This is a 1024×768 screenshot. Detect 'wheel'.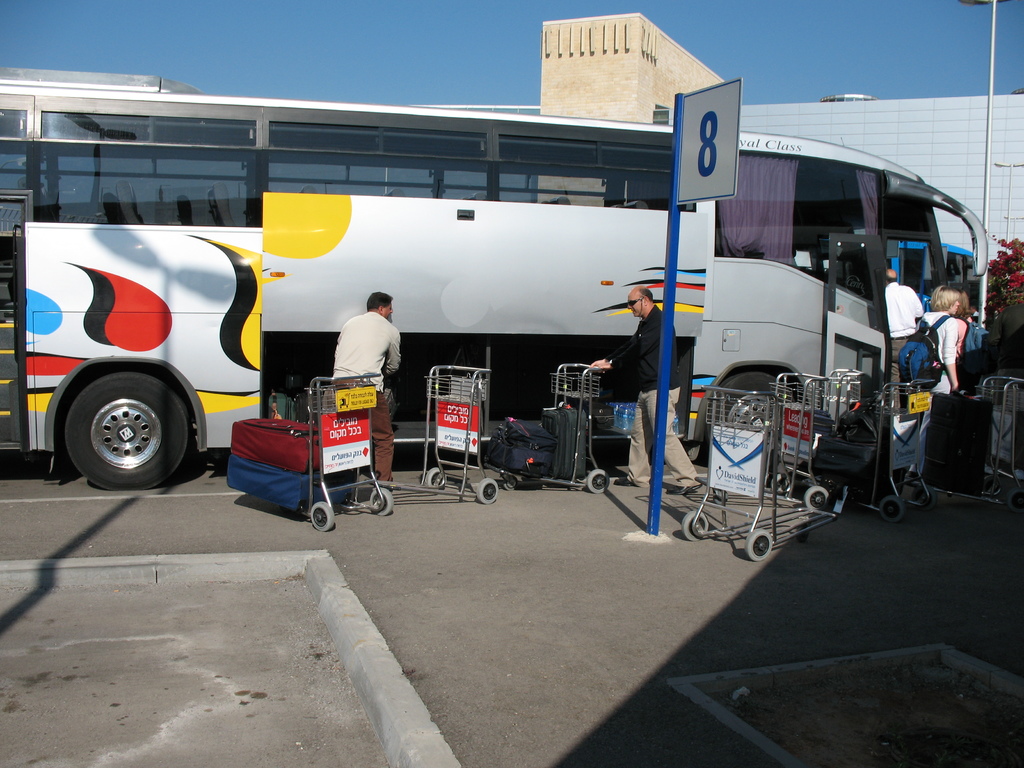
{"x1": 504, "y1": 475, "x2": 520, "y2": 492}.
